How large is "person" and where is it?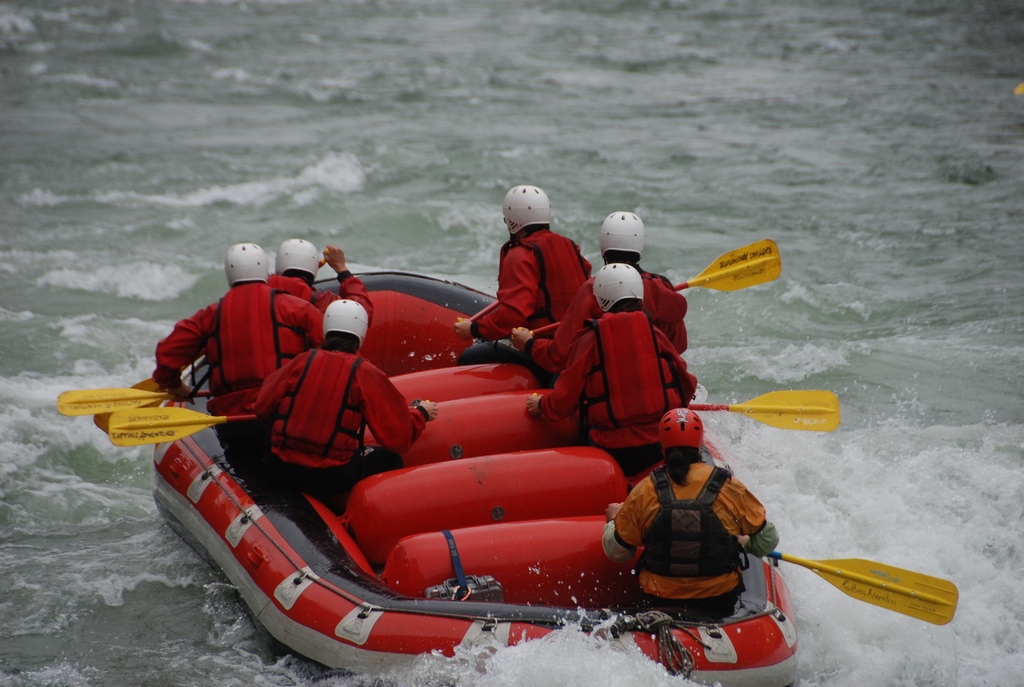
Bounding box: <region>518, 209, 694, 383</region>.
